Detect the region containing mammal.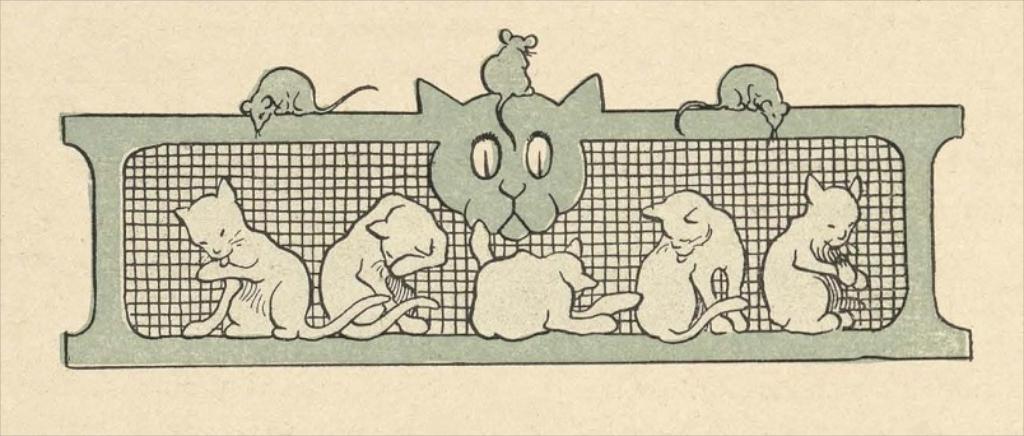
pyautogui.locateOnScreen(765, 177, 880, 326).
